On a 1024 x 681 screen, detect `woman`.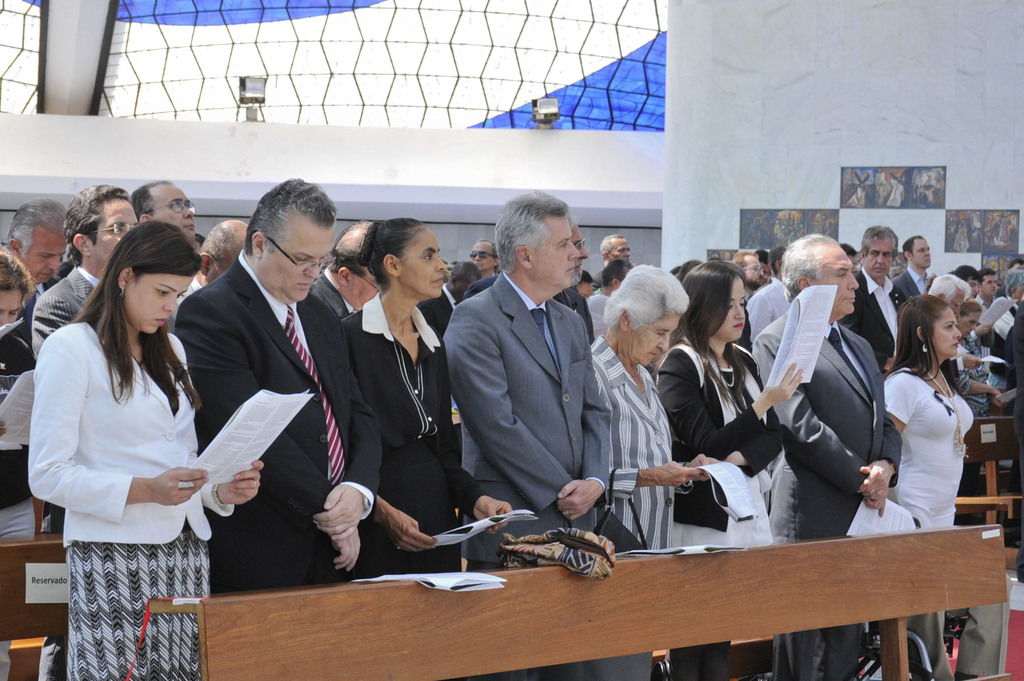
882,294,974,531.
